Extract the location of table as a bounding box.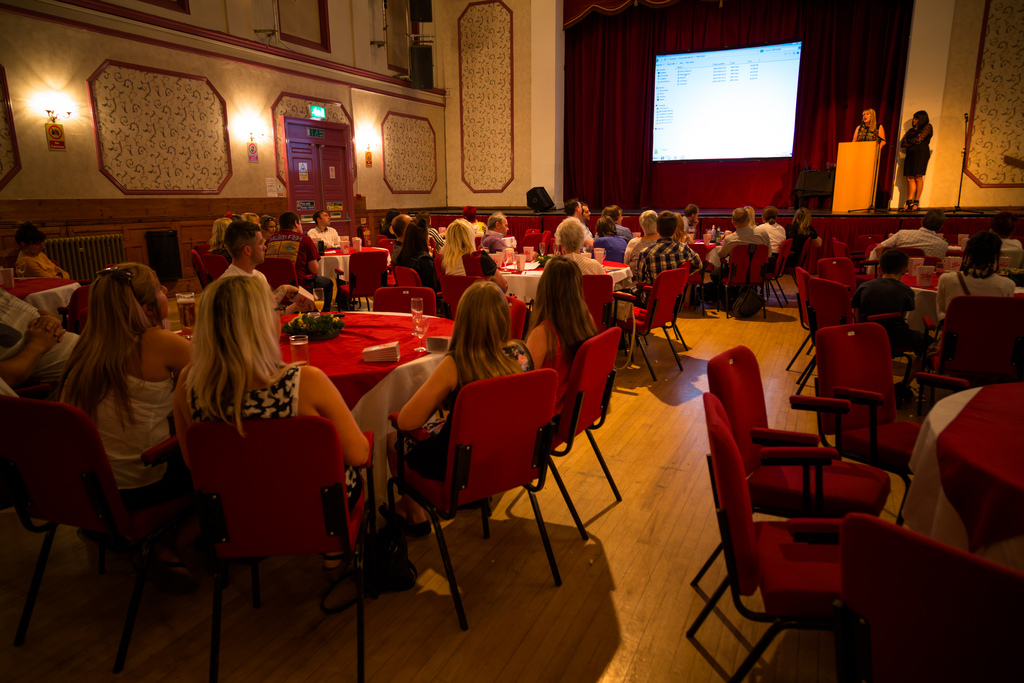
left=504, top=251, right=636, bottom=309.
